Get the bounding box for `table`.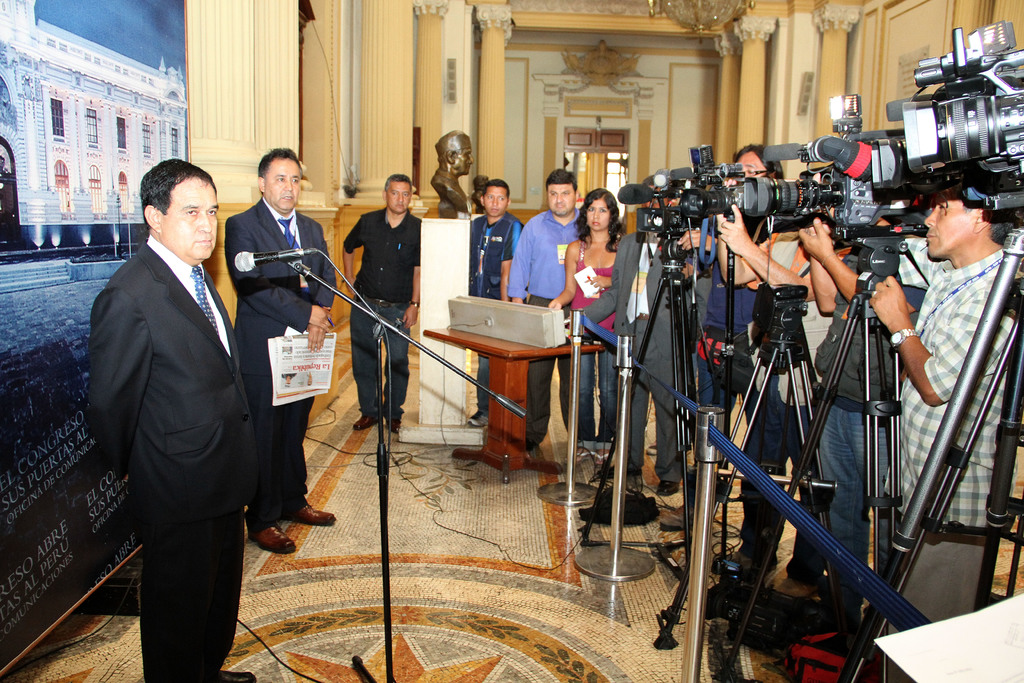
431/286/595/475.
